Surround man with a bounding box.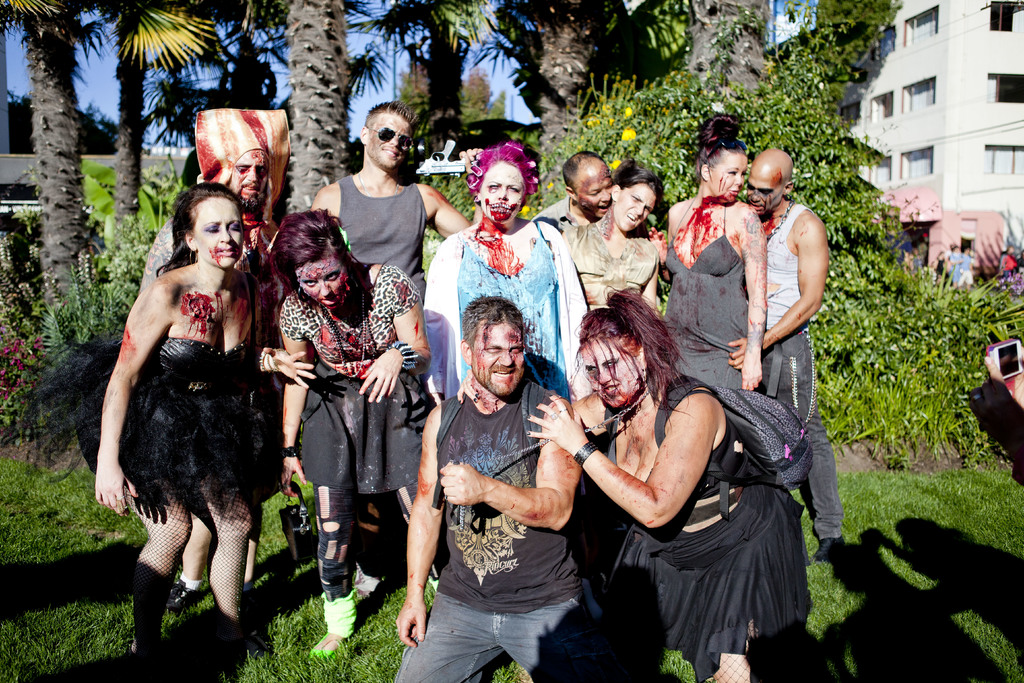
(x1=530, y1=149, x2=665, y2=237).
